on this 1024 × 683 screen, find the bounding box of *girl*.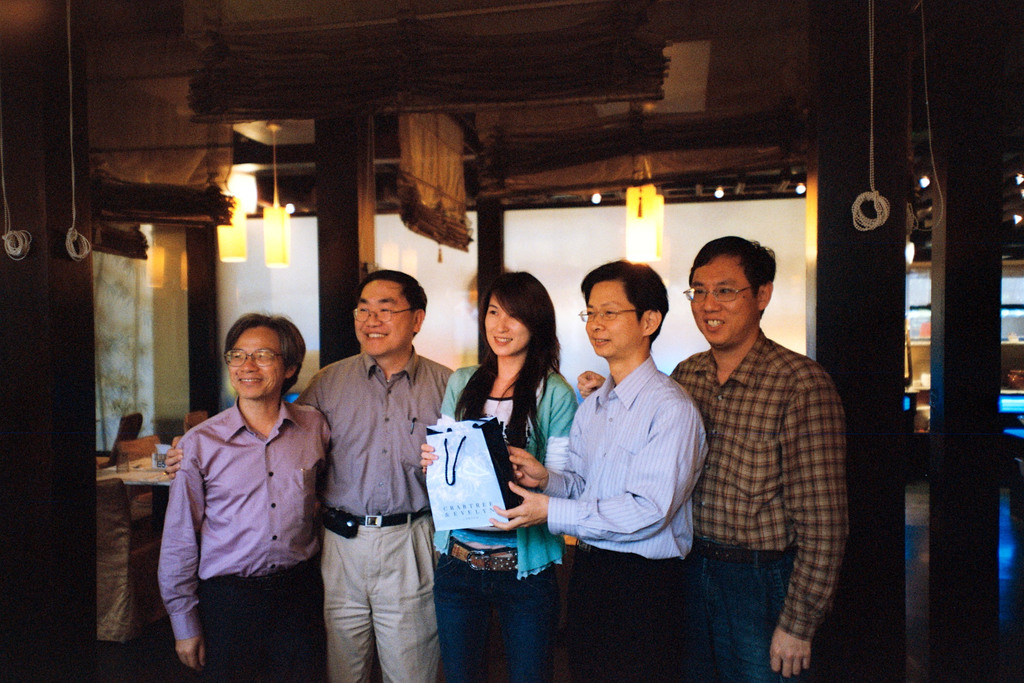
Bounding box: locate(420, 270, 578, 682).
